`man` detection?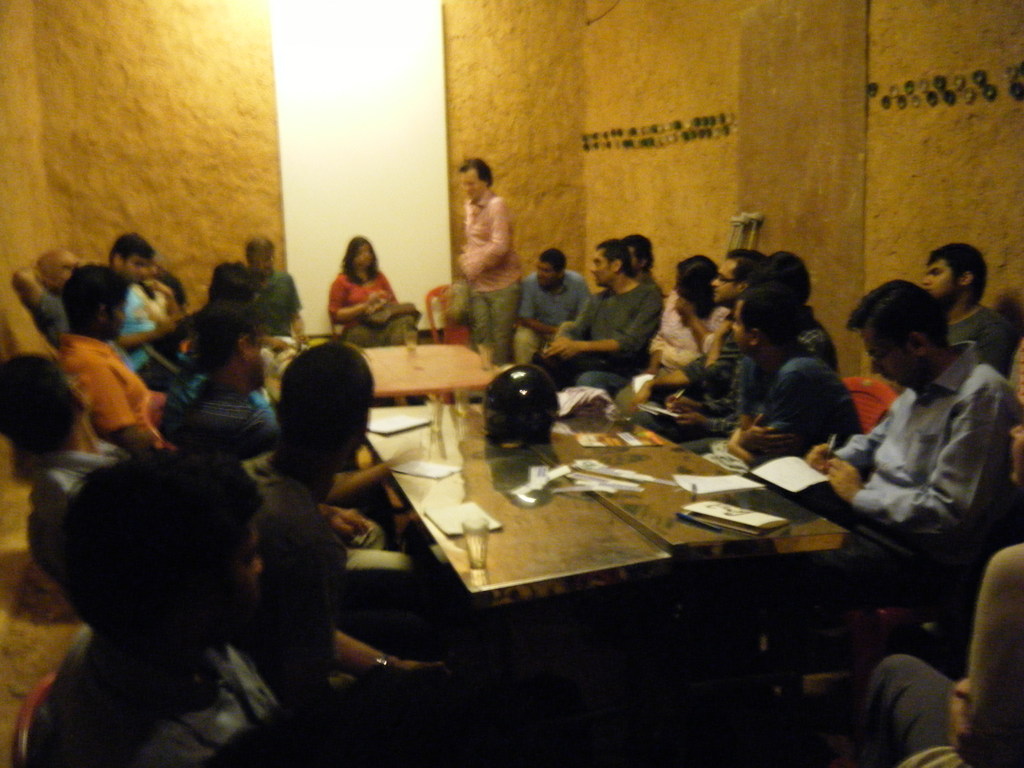
bbox=[242, 236, 305, 384]
